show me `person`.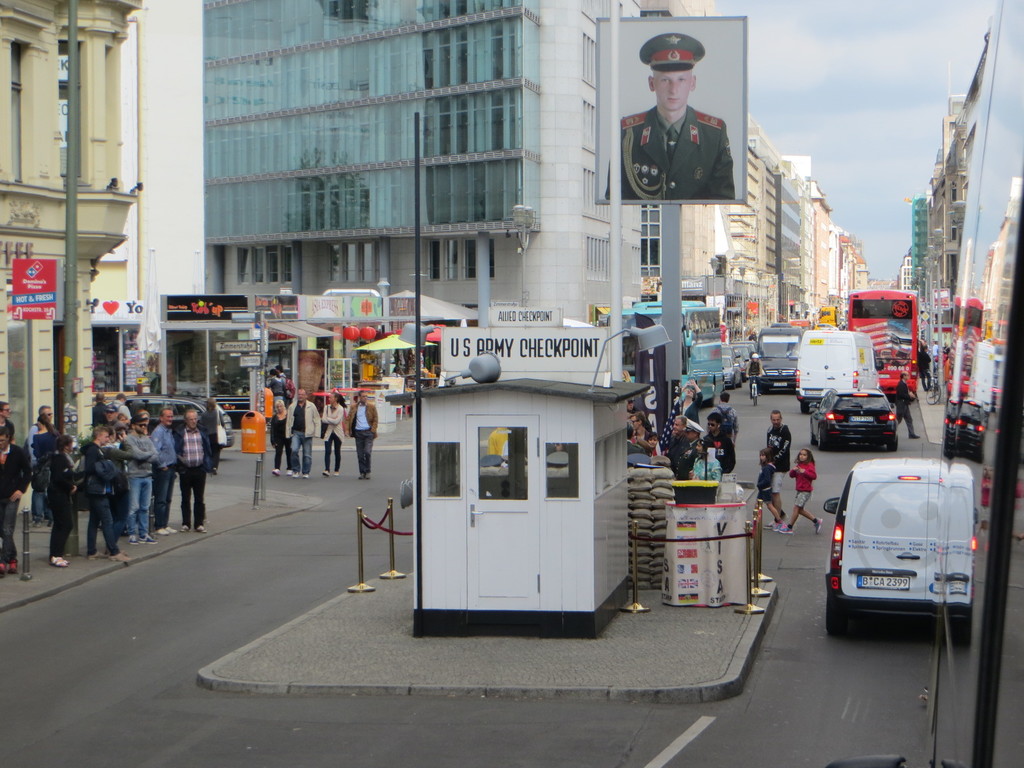
`person` is here: Rect(321, 390, 346, 474).
